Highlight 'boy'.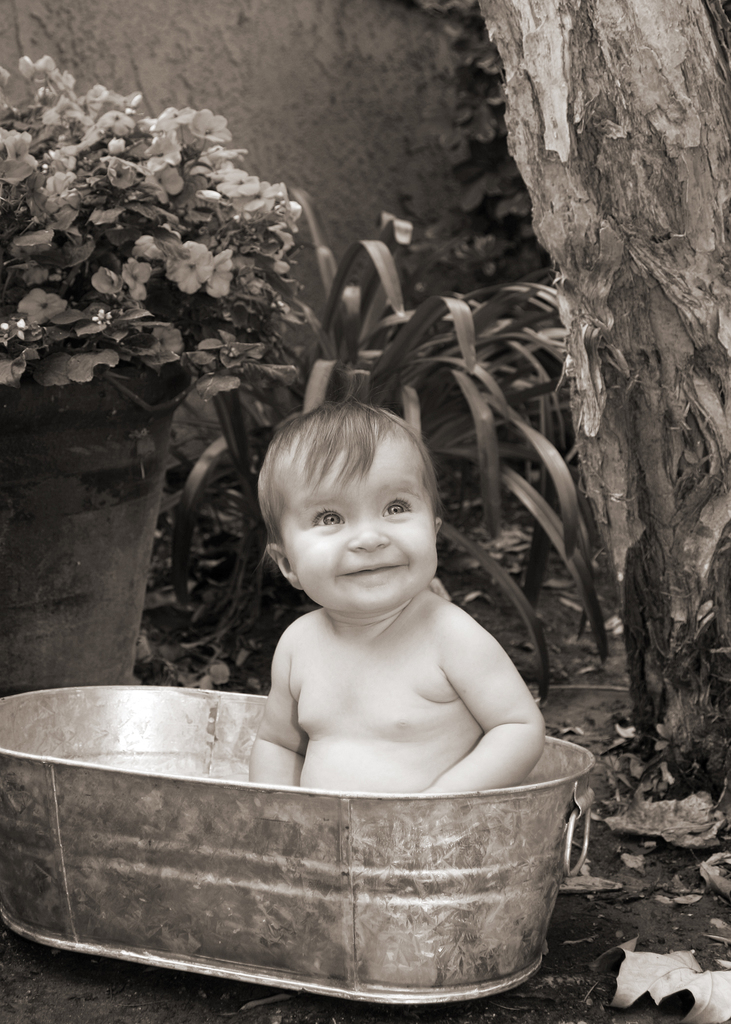
Highlighted region: (211, 397, 553, 870).
